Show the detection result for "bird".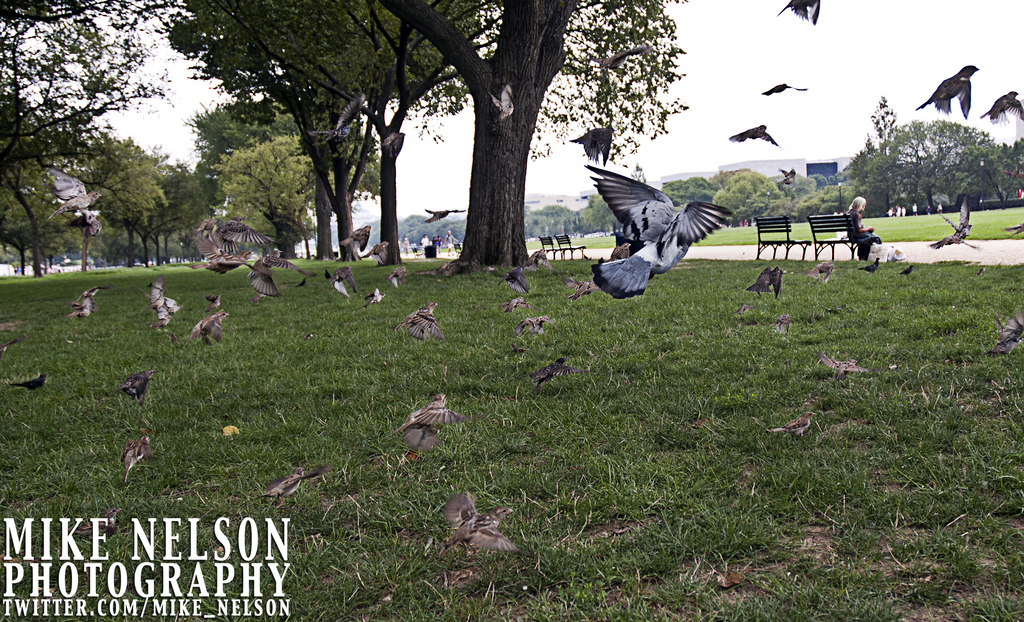
left=184, top=220, right=260, bottom=290.
